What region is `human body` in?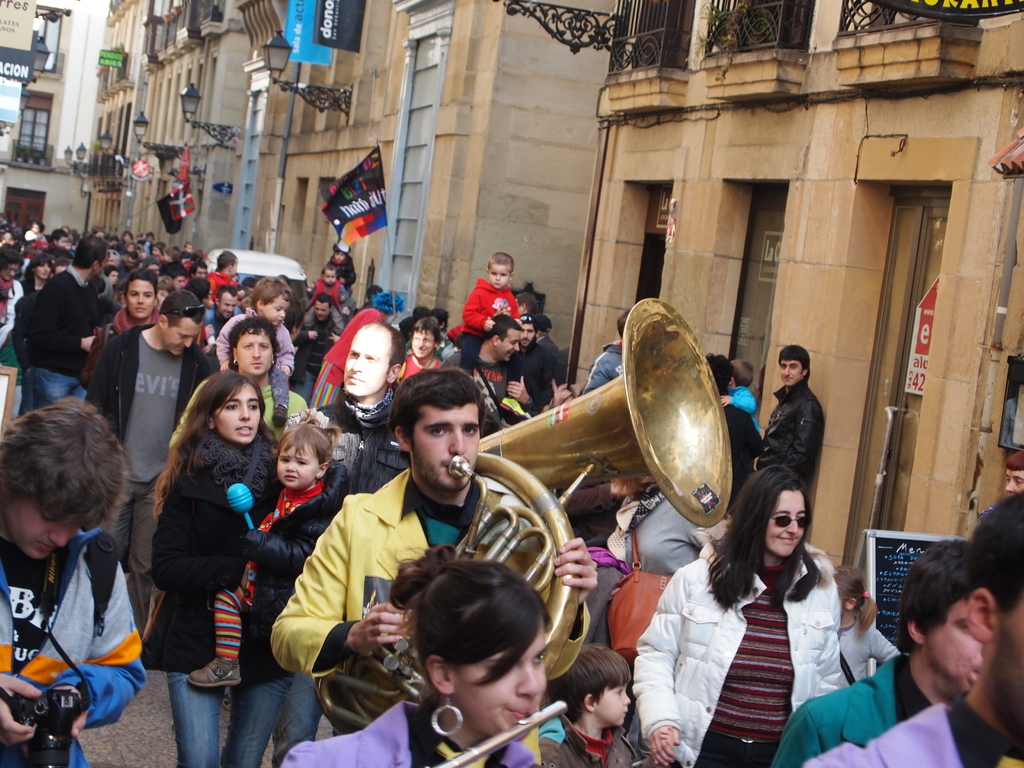
x1=308, y1=398, x2=396, y2=501.
